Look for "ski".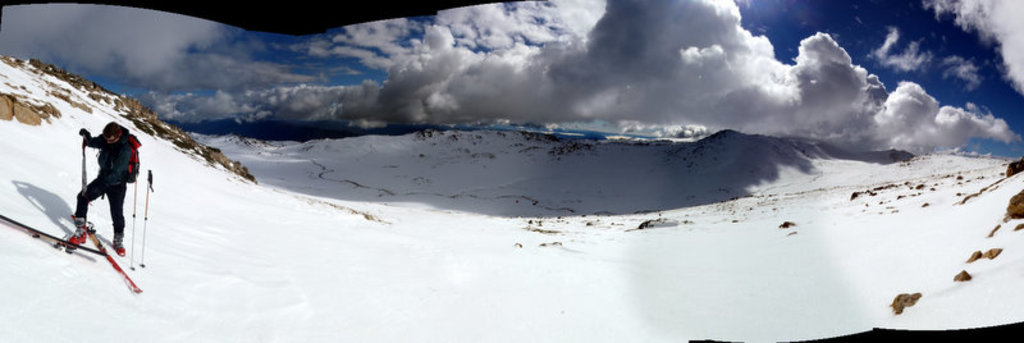
Found: 68,202,142,294.
